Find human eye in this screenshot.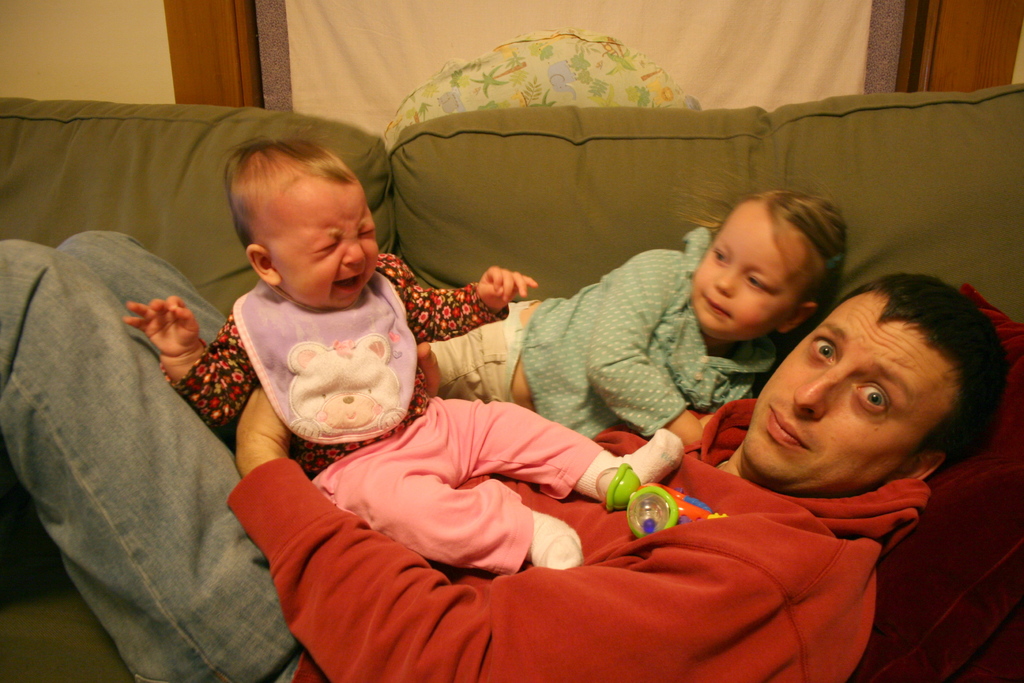
The bounding box for human eye is locate(846, 373, 890, 416).
